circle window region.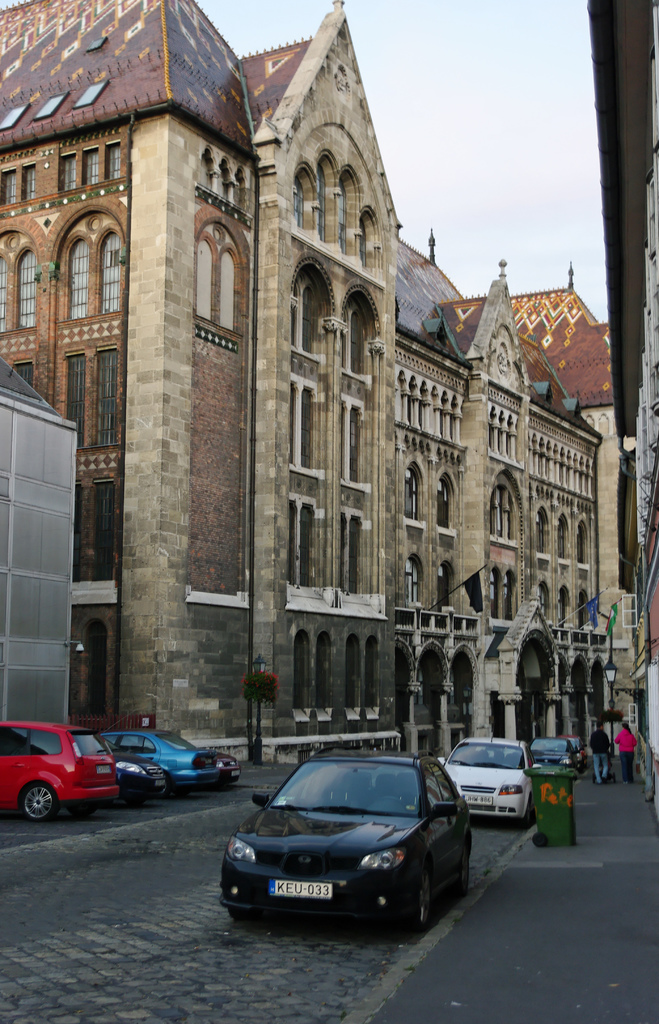
Region: 141:735:152:758.
